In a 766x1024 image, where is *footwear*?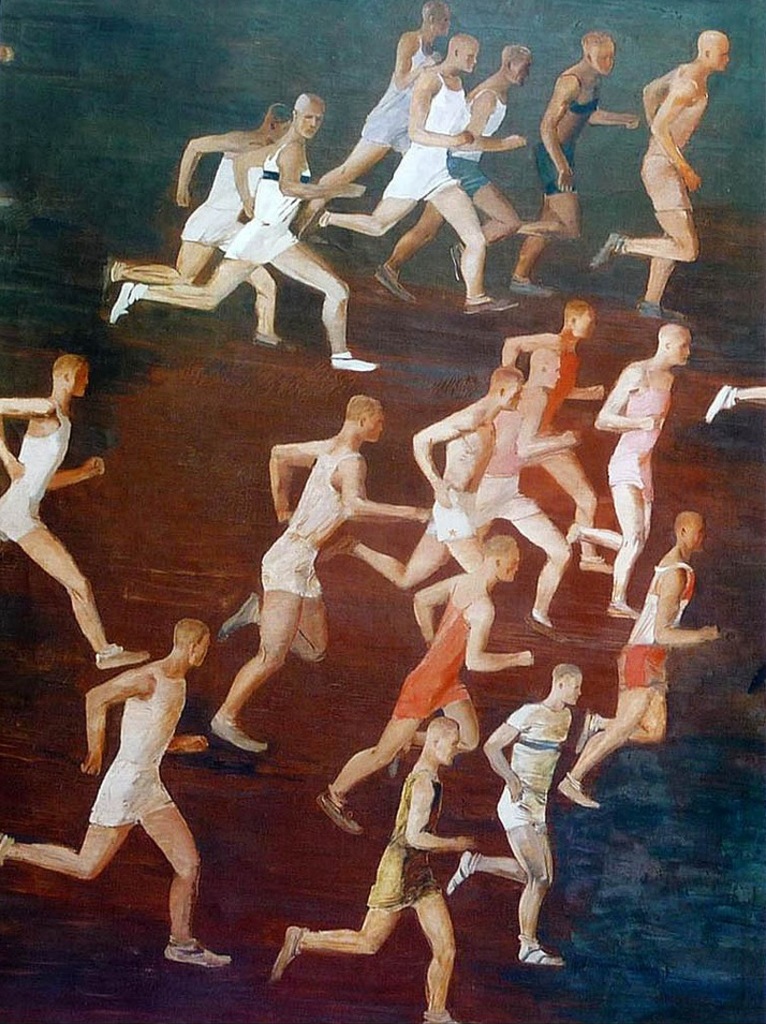
bbox=[607, 606, 645, 619].
